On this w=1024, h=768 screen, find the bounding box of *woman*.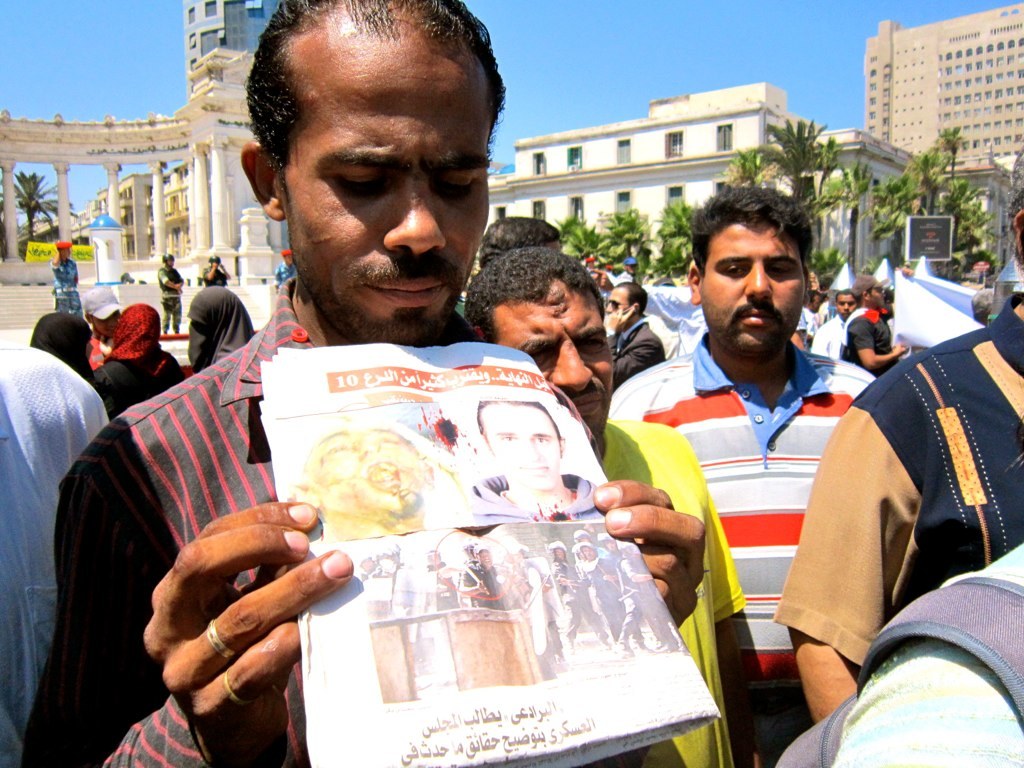
Bounding box: <region>186, 285, 252, 369</region>.
